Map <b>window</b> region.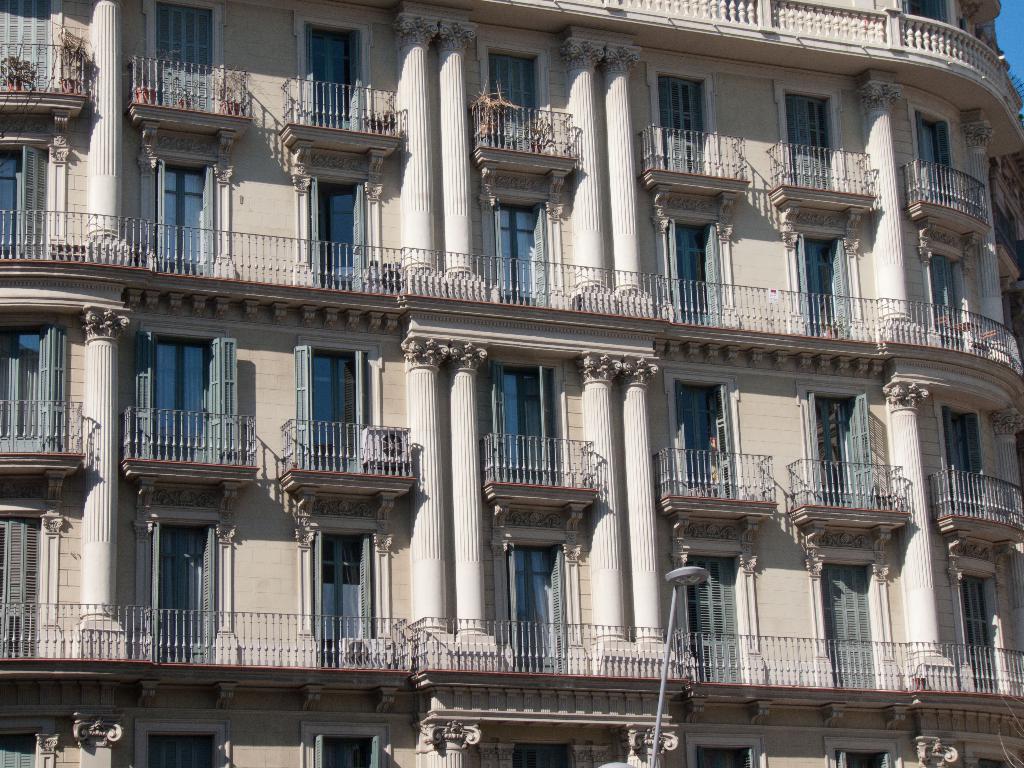
Mapped to Rect(493, 371, 567, 505).
